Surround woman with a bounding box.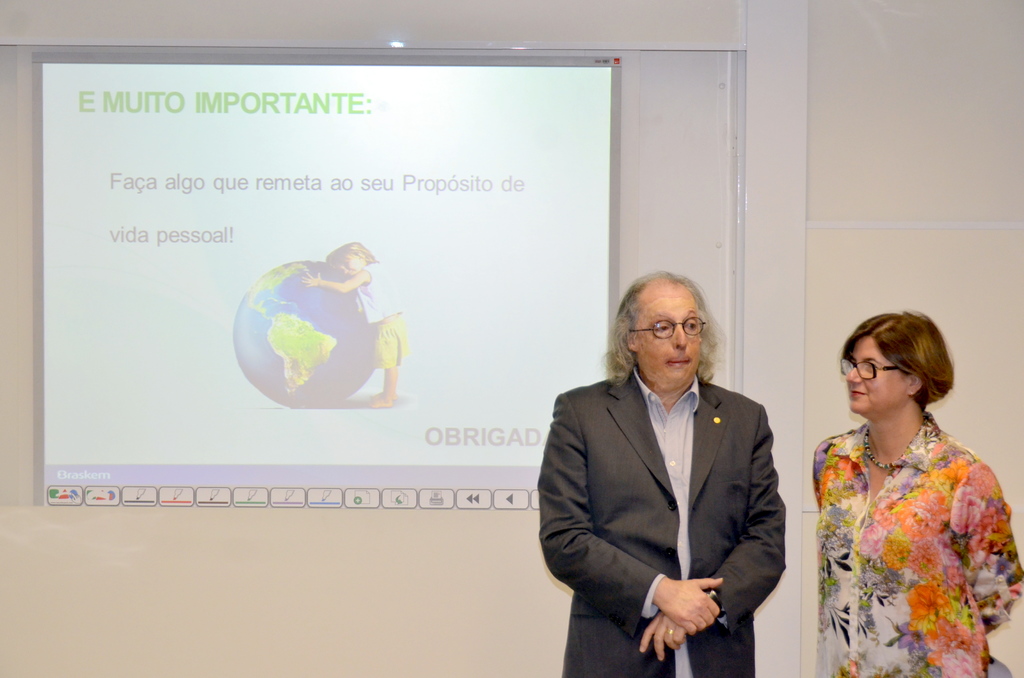
813 306 1023 676.
